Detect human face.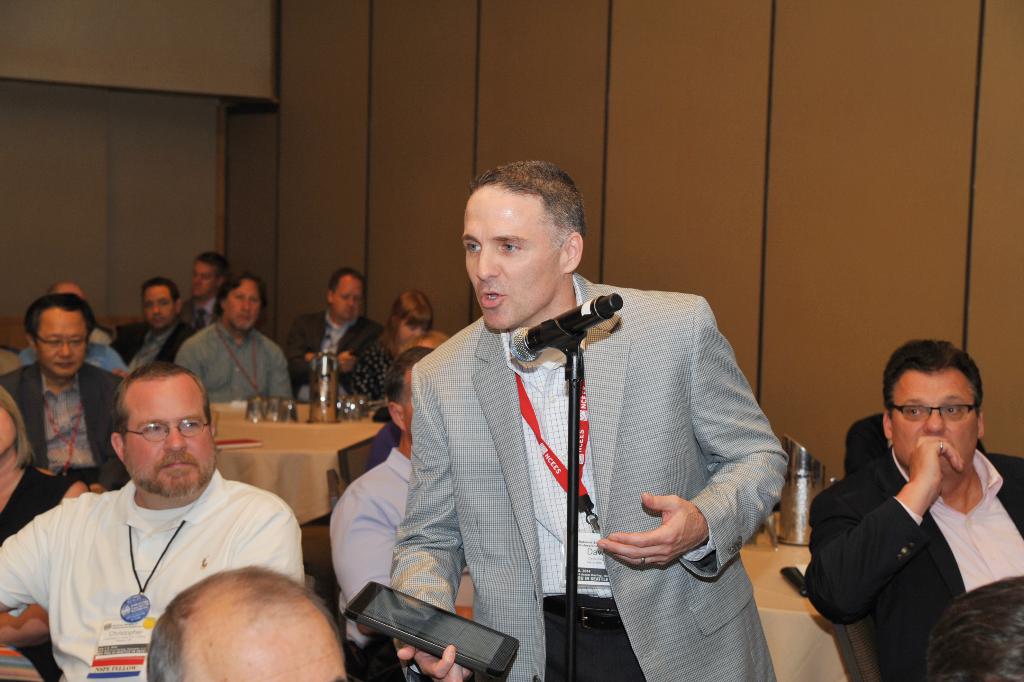
Detected at 338,277,362,317.
